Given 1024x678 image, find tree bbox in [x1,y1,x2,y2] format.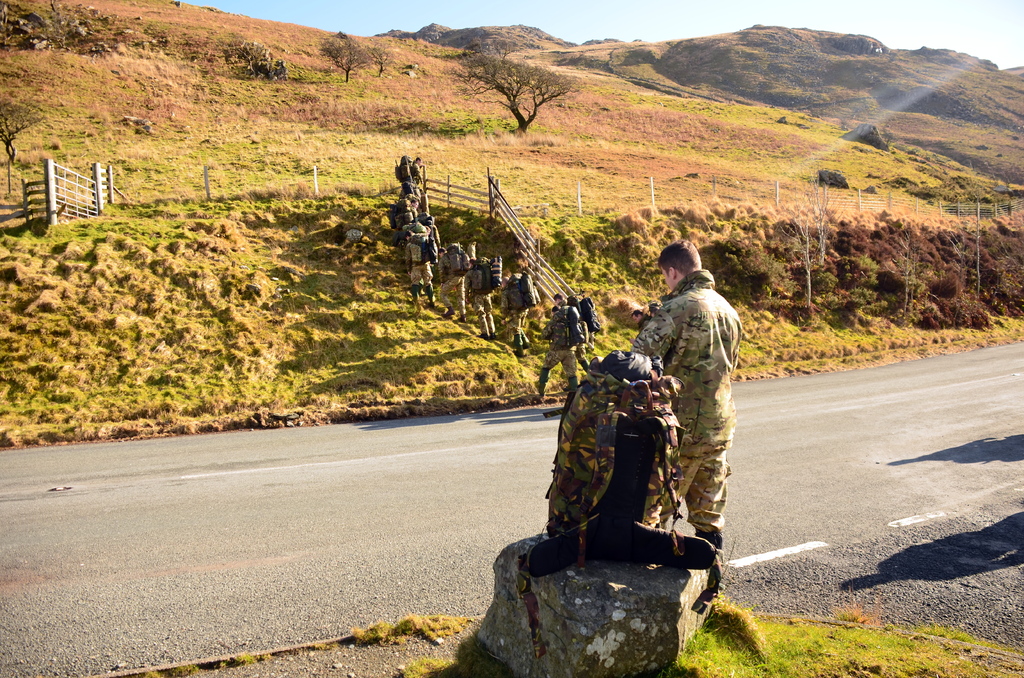
[943,222,971,299].
